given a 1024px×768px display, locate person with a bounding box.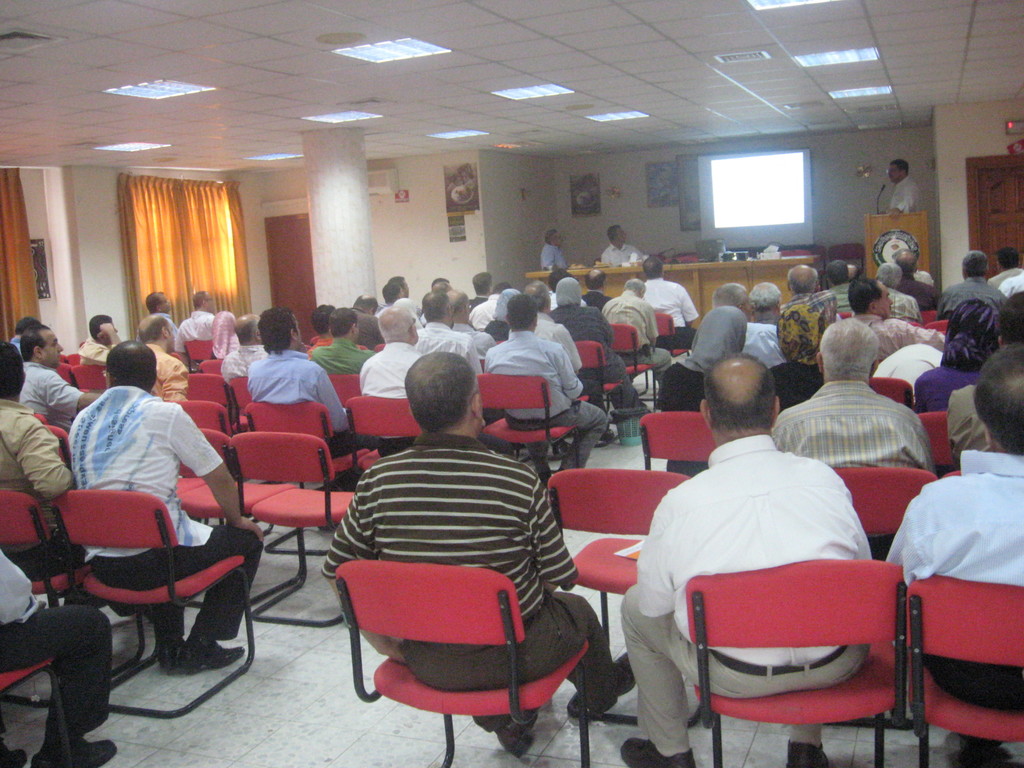
Located: (left=941, top=246, right=1012, bottom=316).
